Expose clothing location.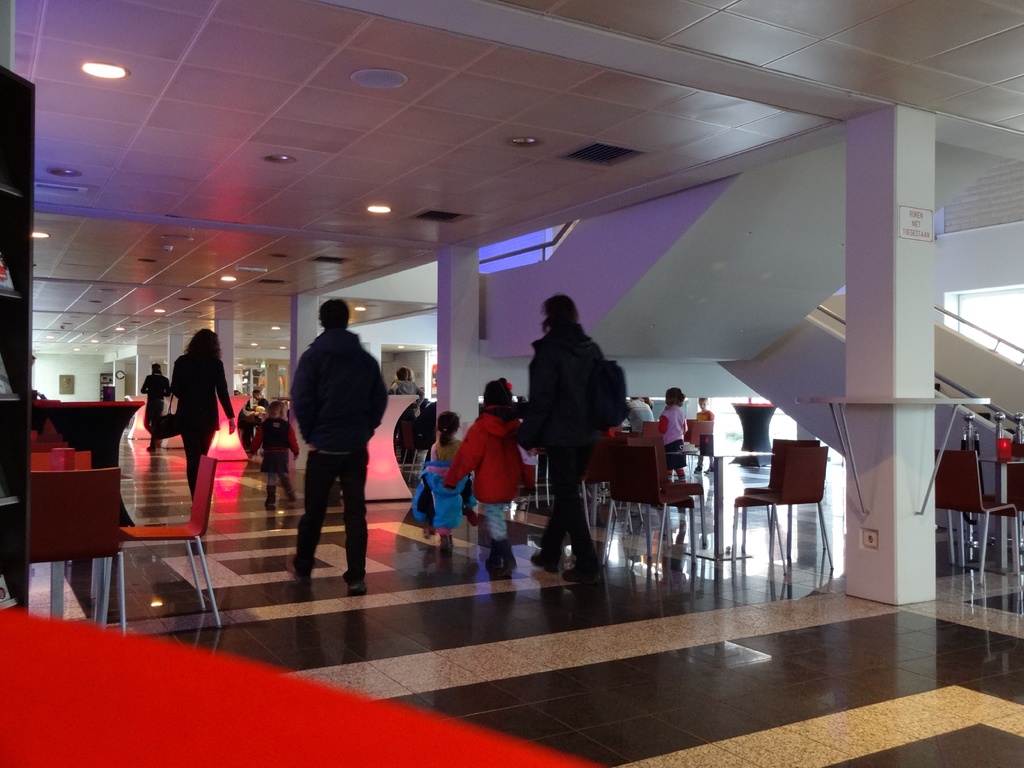
Exposed at pyautogui.locateOnScreen(652, 401, 687, 484).
